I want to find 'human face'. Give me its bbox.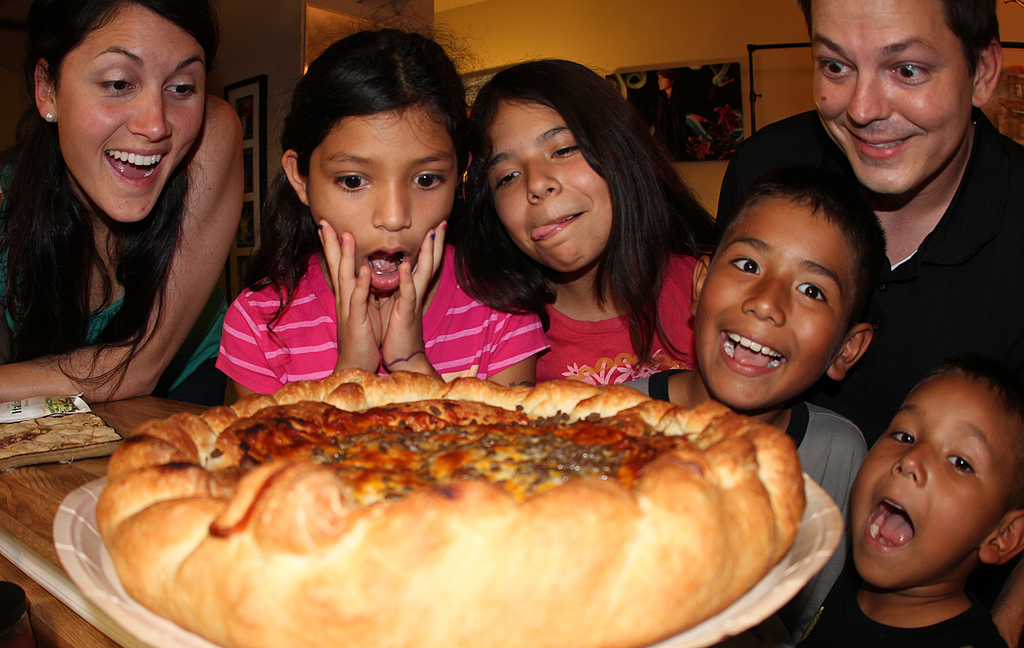
(left=706, top=225, right=844, bottom=402).
